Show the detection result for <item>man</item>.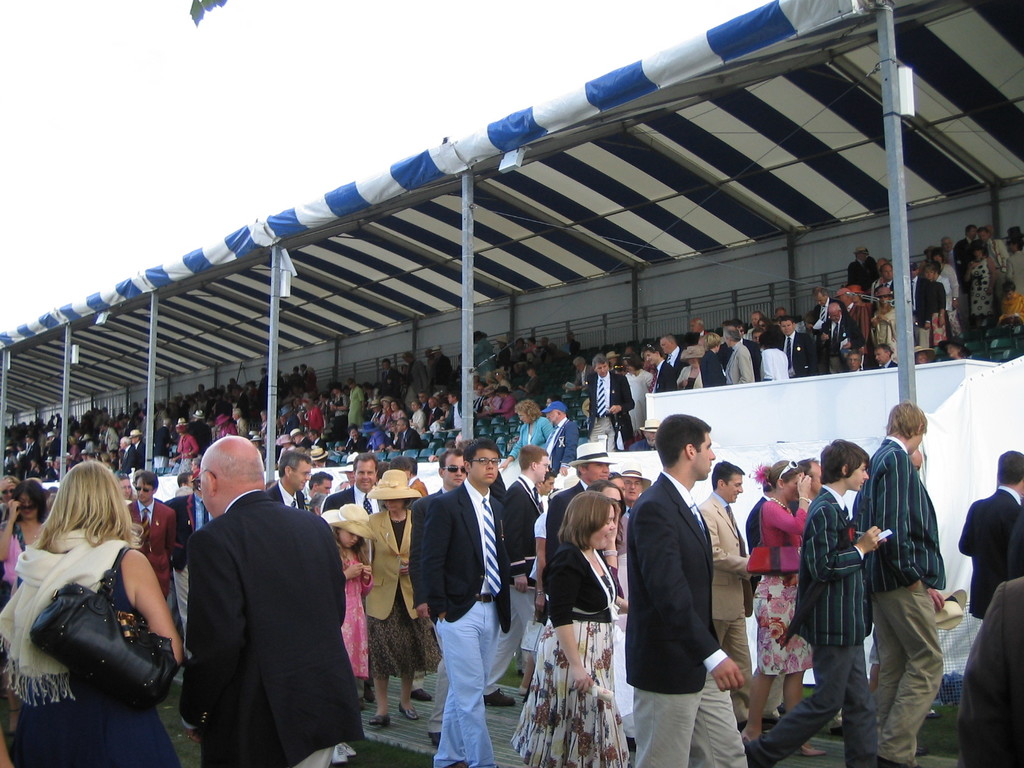
x1=179 y1=431 x2=366 y2=767.
